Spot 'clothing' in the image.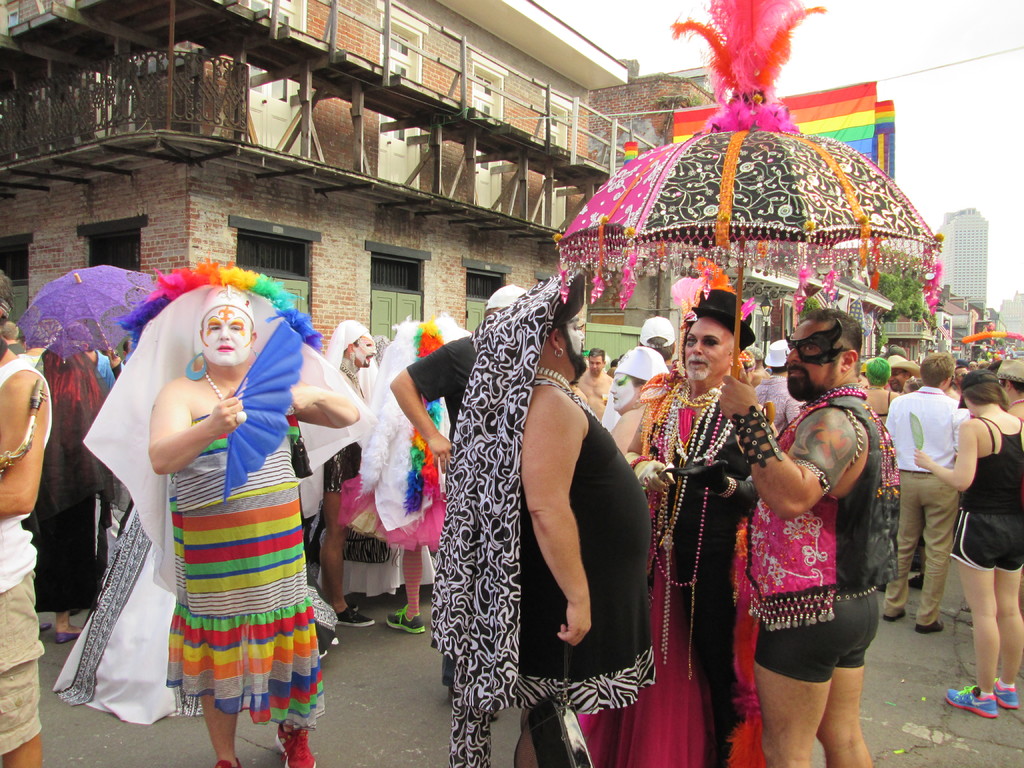
'clothing' found at 174:408:329:737.
